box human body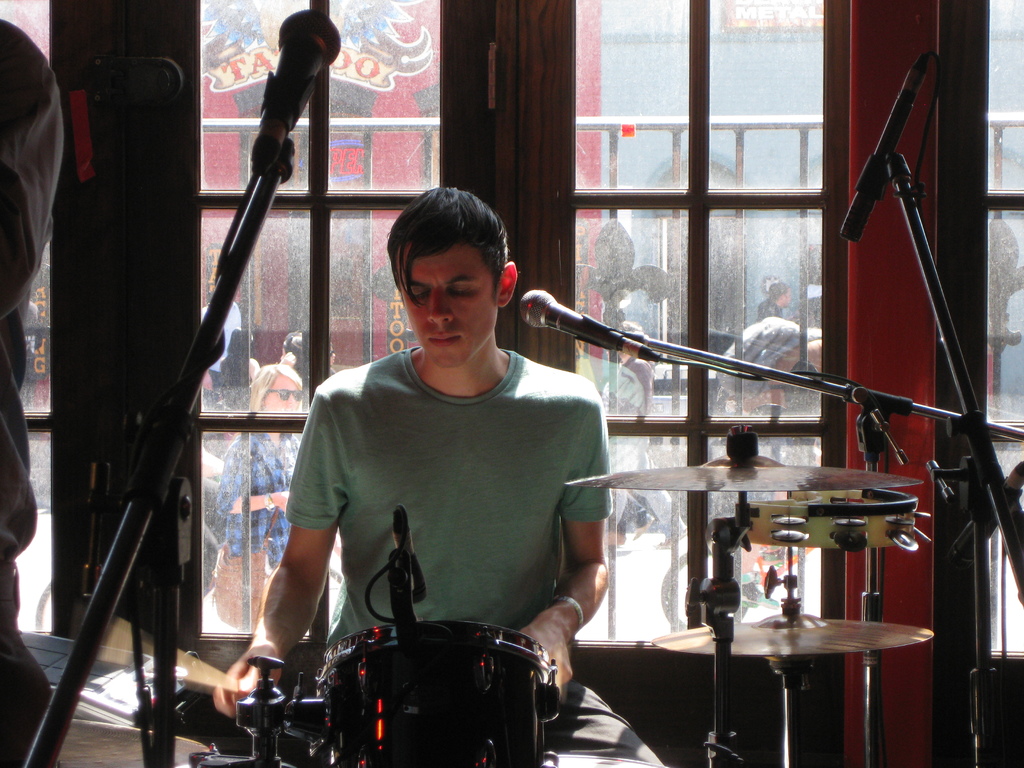
238/260/624/740
